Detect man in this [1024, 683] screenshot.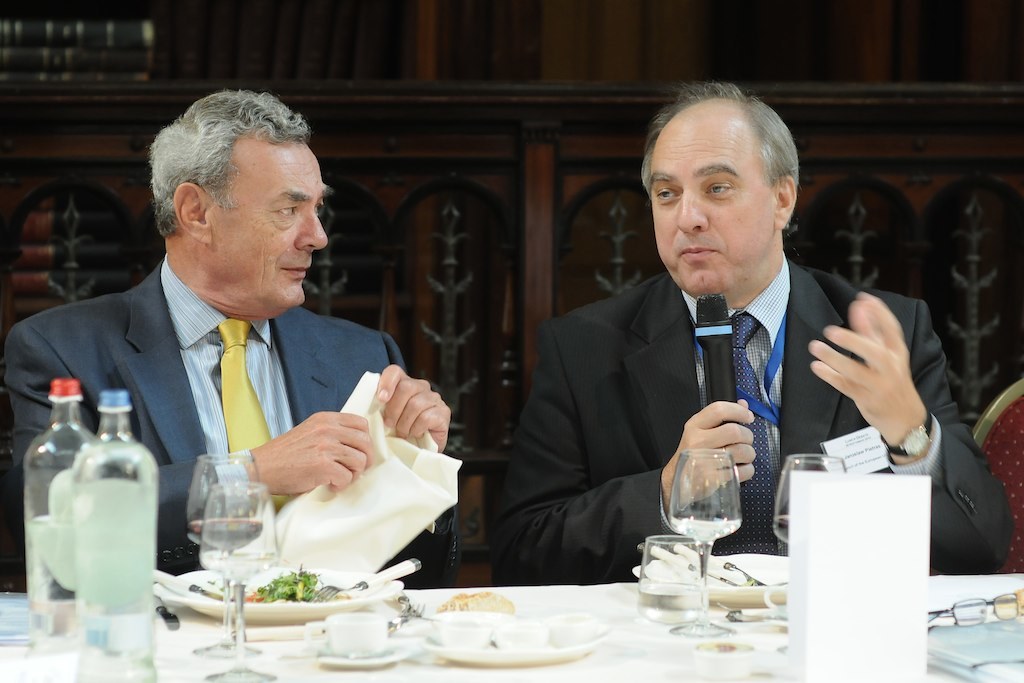
Detection: locate(481, 80, 1004, 591).
